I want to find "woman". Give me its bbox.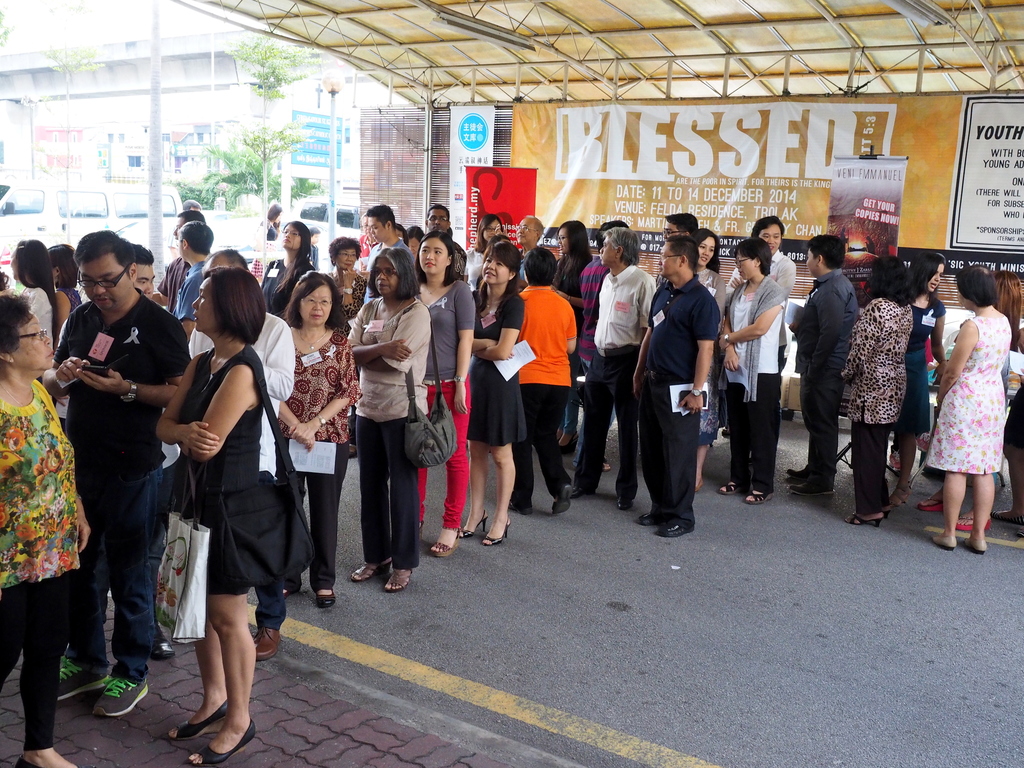
x1=724, y1=243, x2=785, y2=502.
